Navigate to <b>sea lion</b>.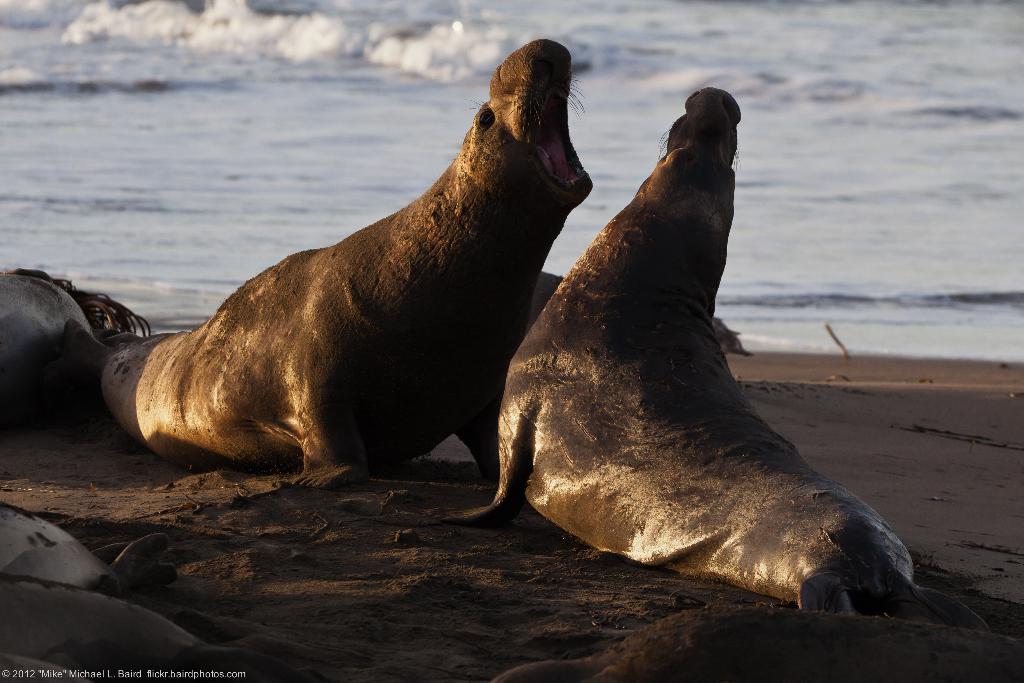
Navigation target: box(0, 573, 200, 682).
